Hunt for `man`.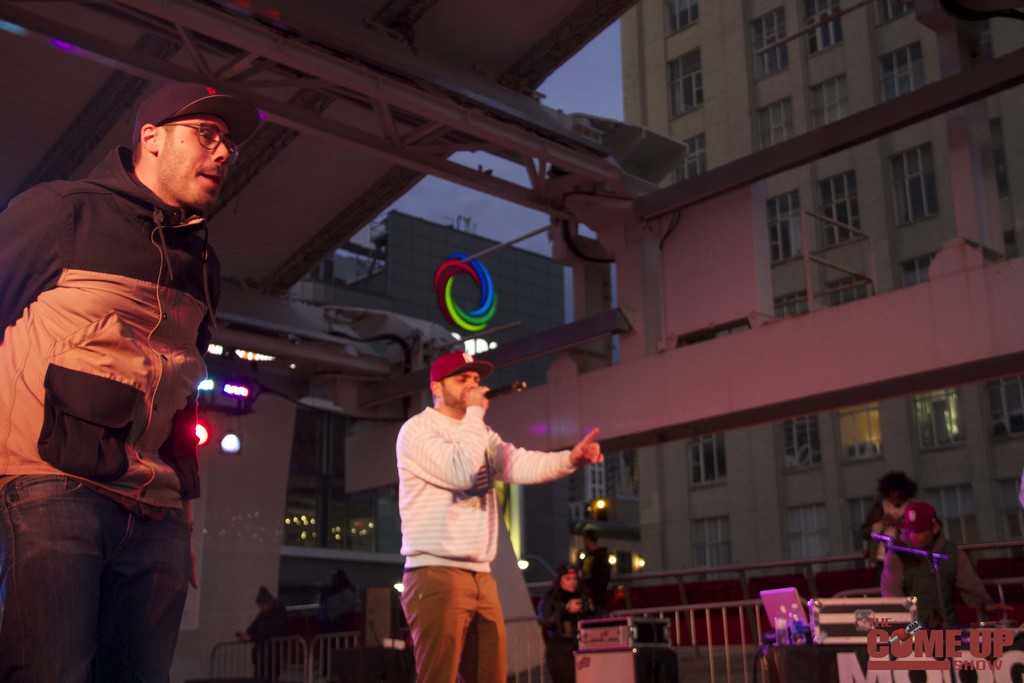
Hunted down at (left=843, top=473, right=977, bottom=602).
